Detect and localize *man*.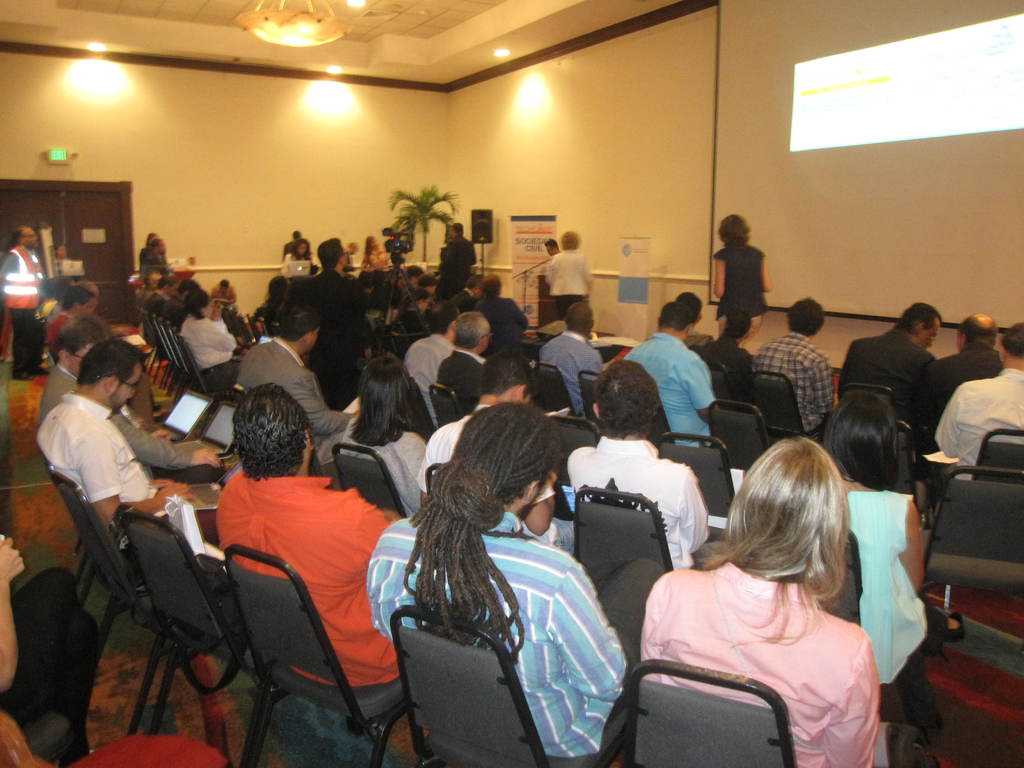
Localized at <box>361,399,673,767</box>.
